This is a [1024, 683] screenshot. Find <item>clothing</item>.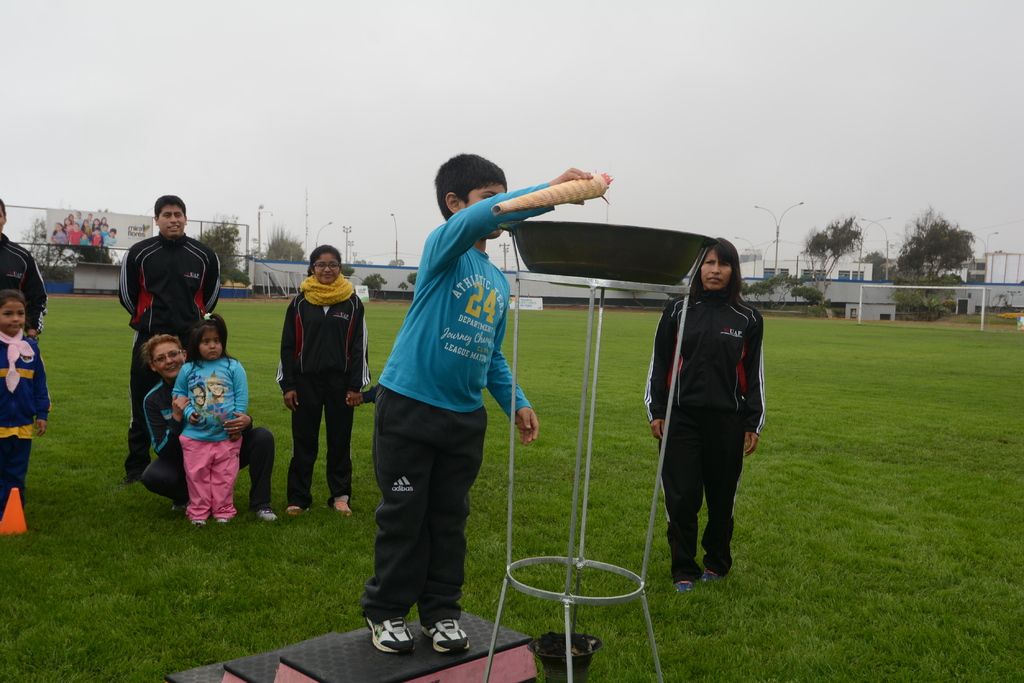
Bounding box: select_region(81, 234, 92, 246).
